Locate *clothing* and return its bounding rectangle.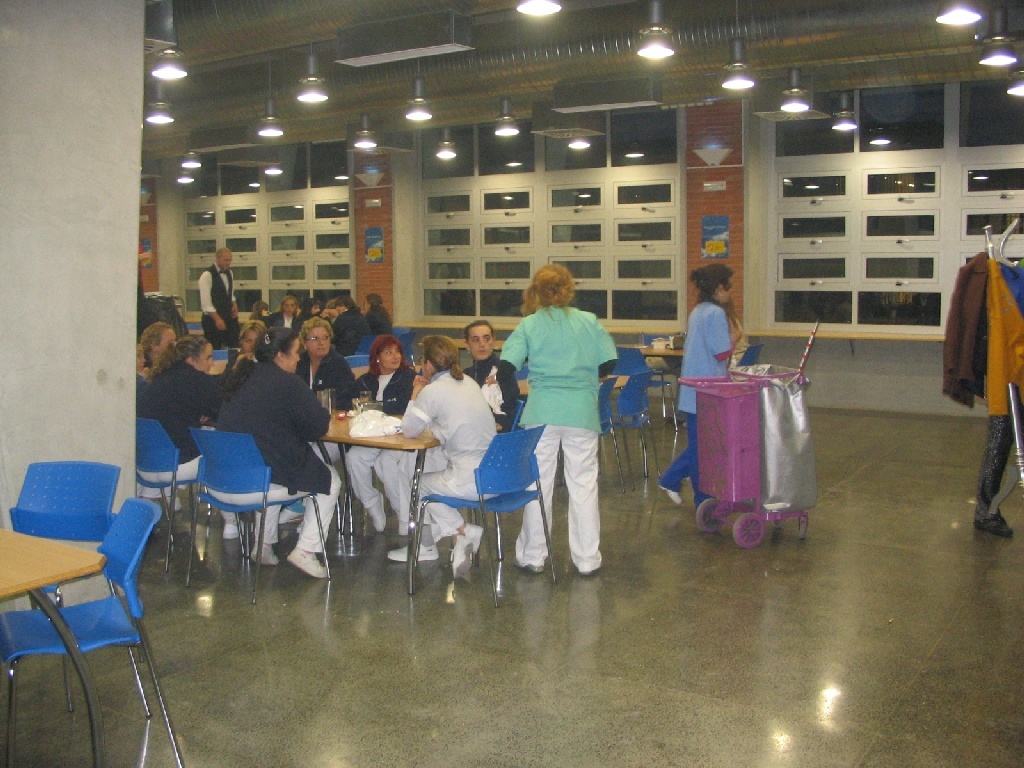
[136, 364, 212, 505].
